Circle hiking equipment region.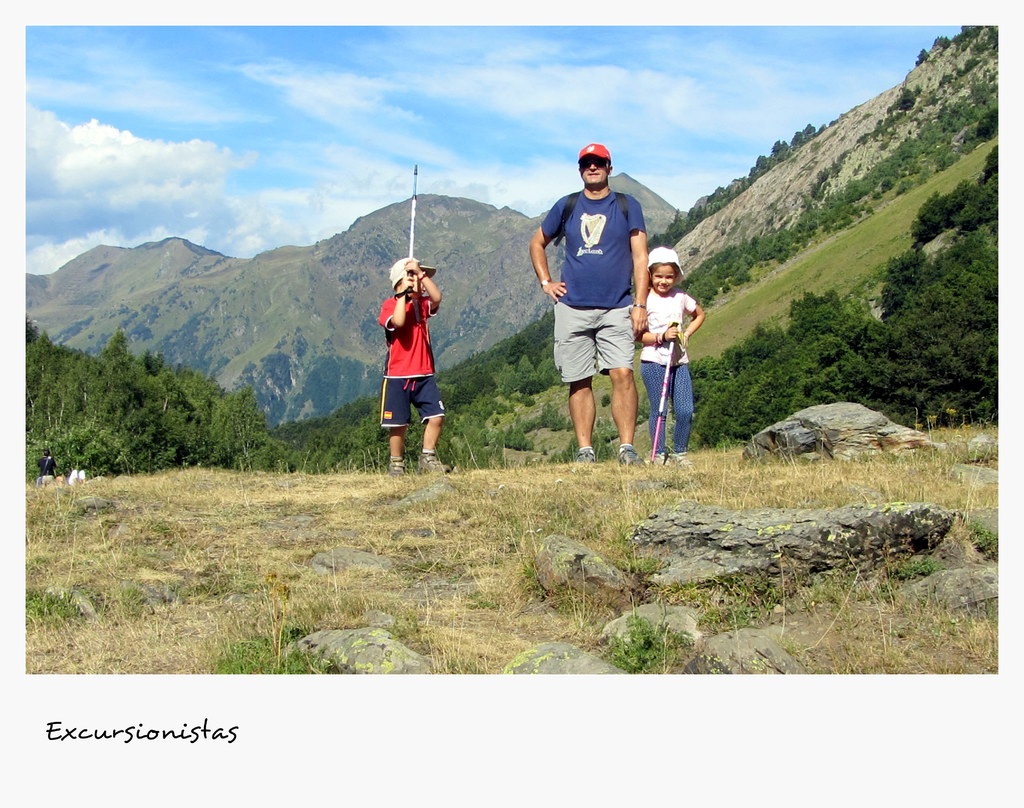
Region: region(620, 437, 642, 466).
